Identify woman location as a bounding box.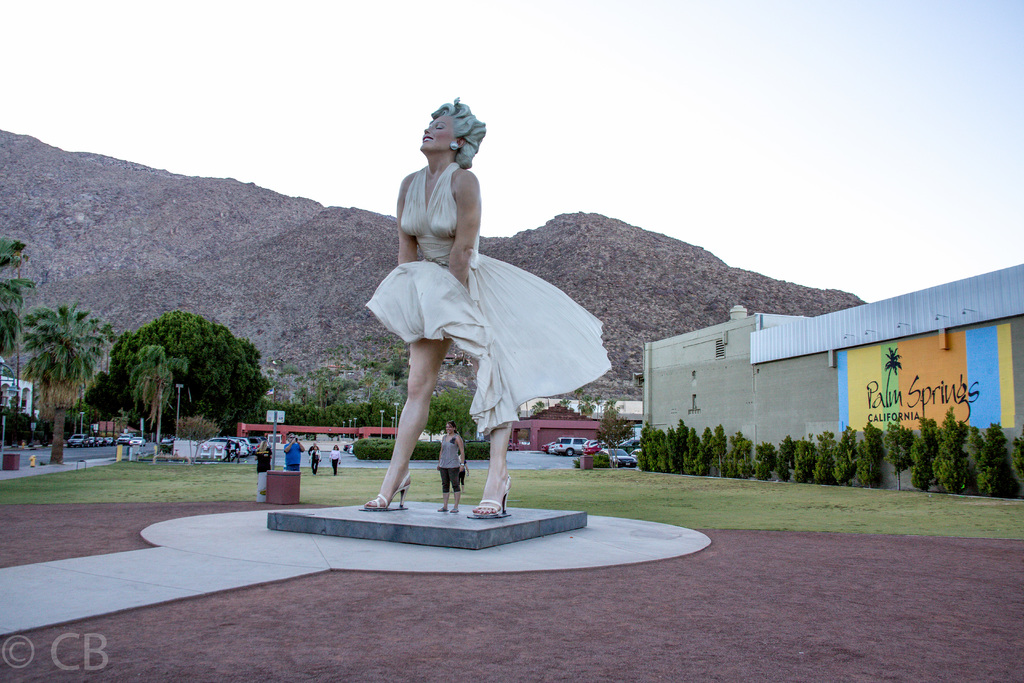
[355,95,614,522].
